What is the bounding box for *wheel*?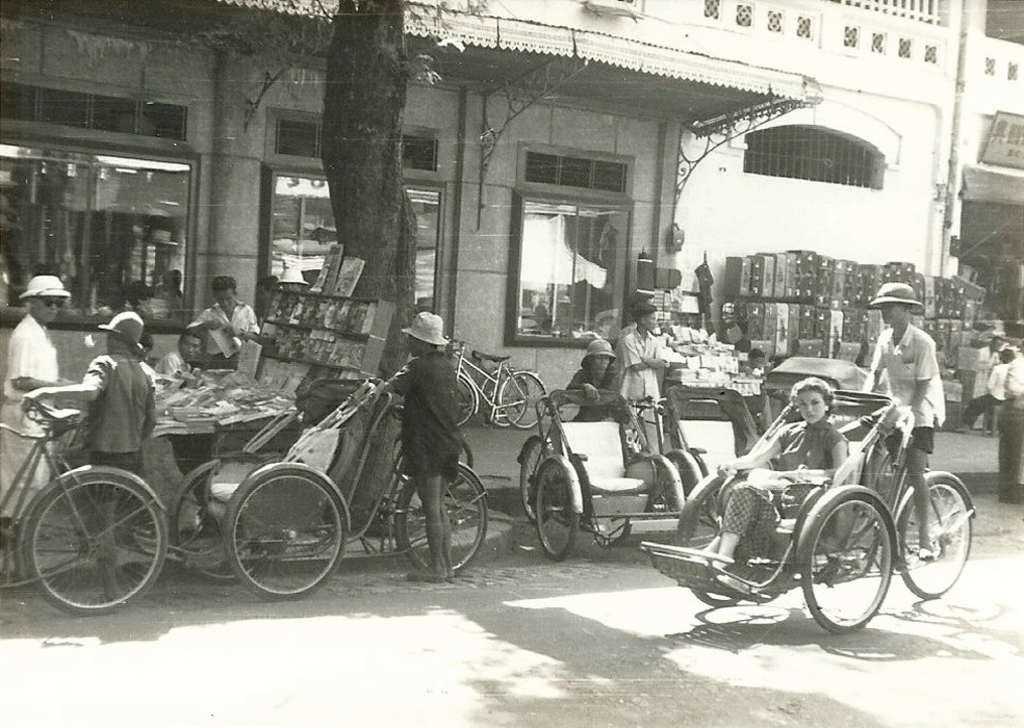
395:463:486:579.
